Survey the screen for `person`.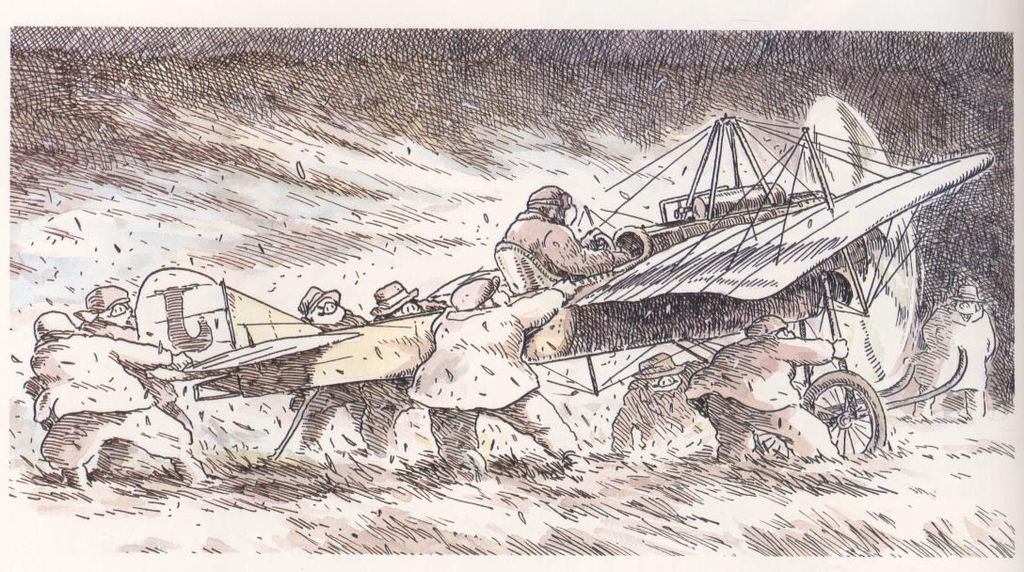
Survey found: <box>497,180,635,281</box>.
